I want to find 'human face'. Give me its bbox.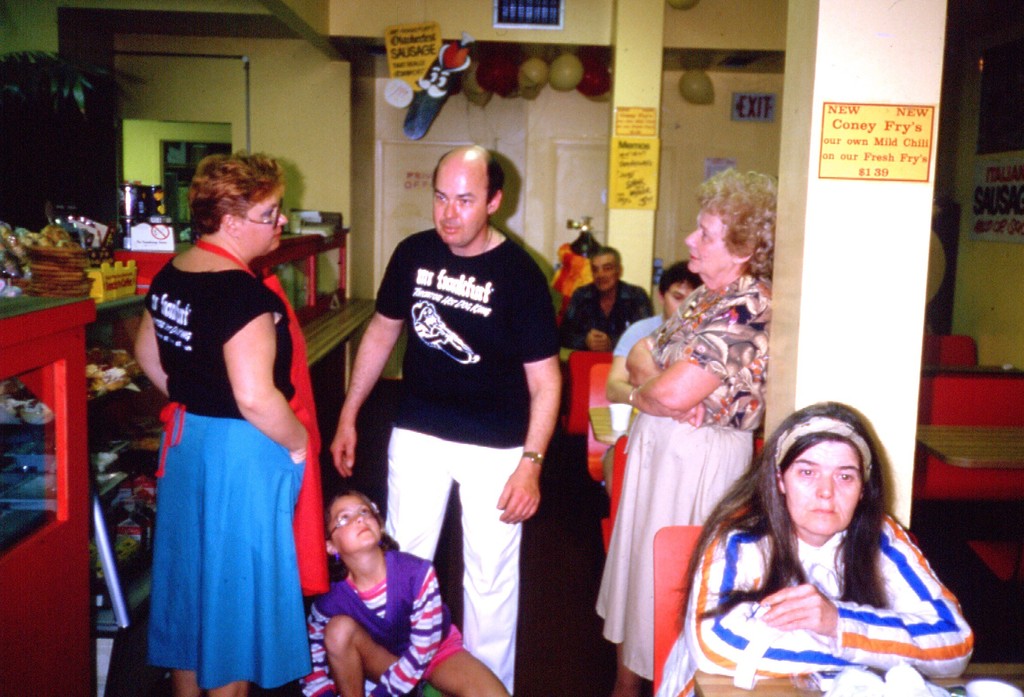
left=432, top=162, right=486, bottom=246.
